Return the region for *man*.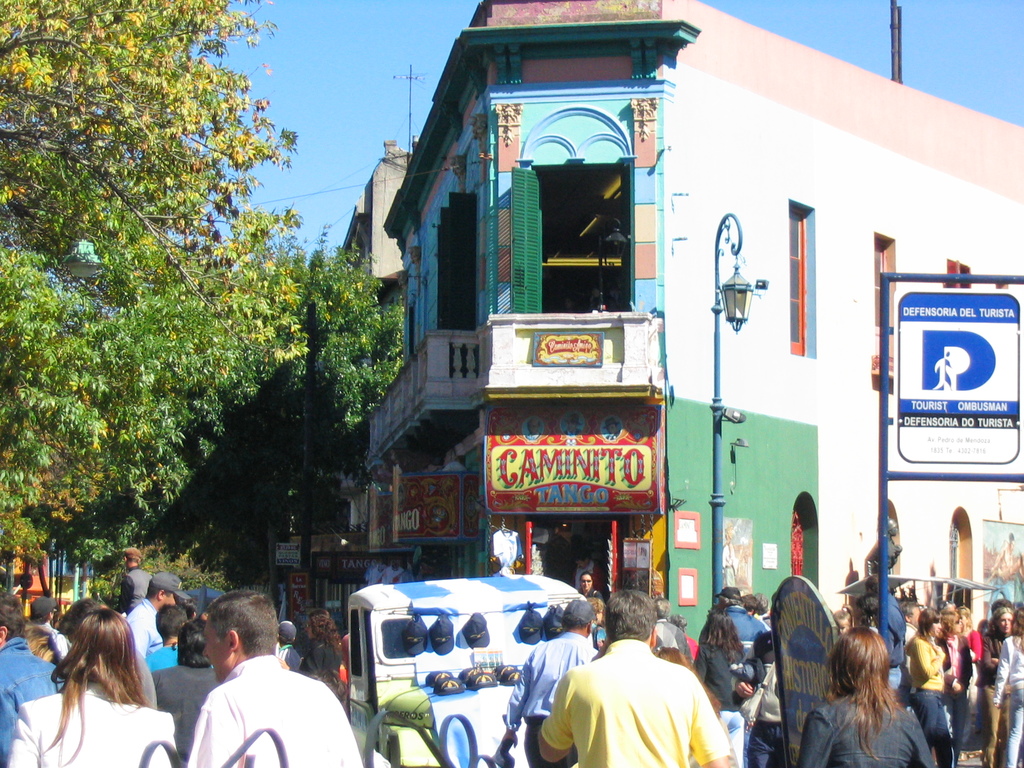
Rect(651, 596, 692, 666).
